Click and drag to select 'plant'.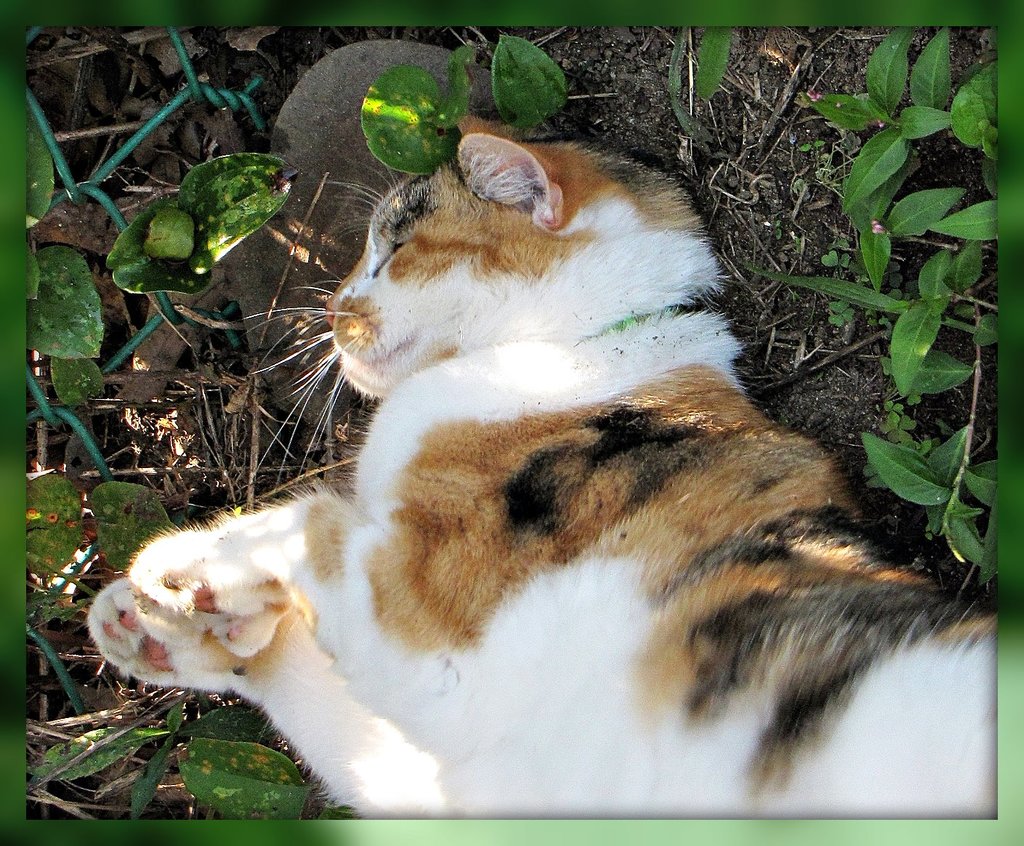
Selection: left=774, top=31, right=1015, bottom=655.
